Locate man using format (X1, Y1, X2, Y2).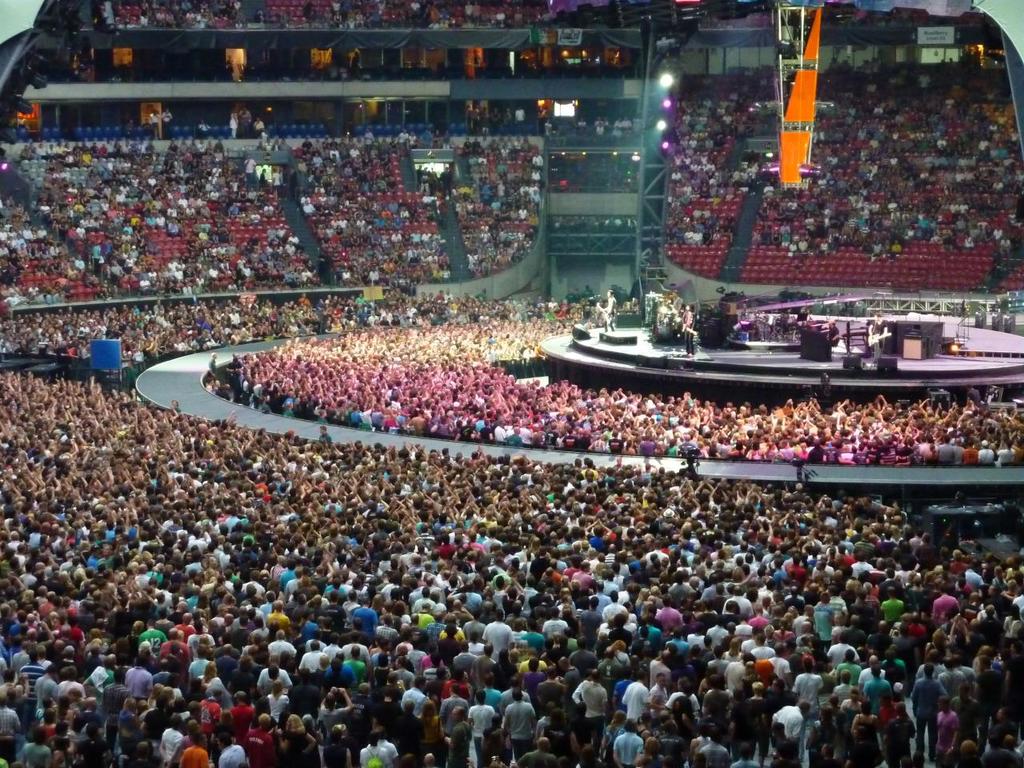
(642, 676, 670, 724).
